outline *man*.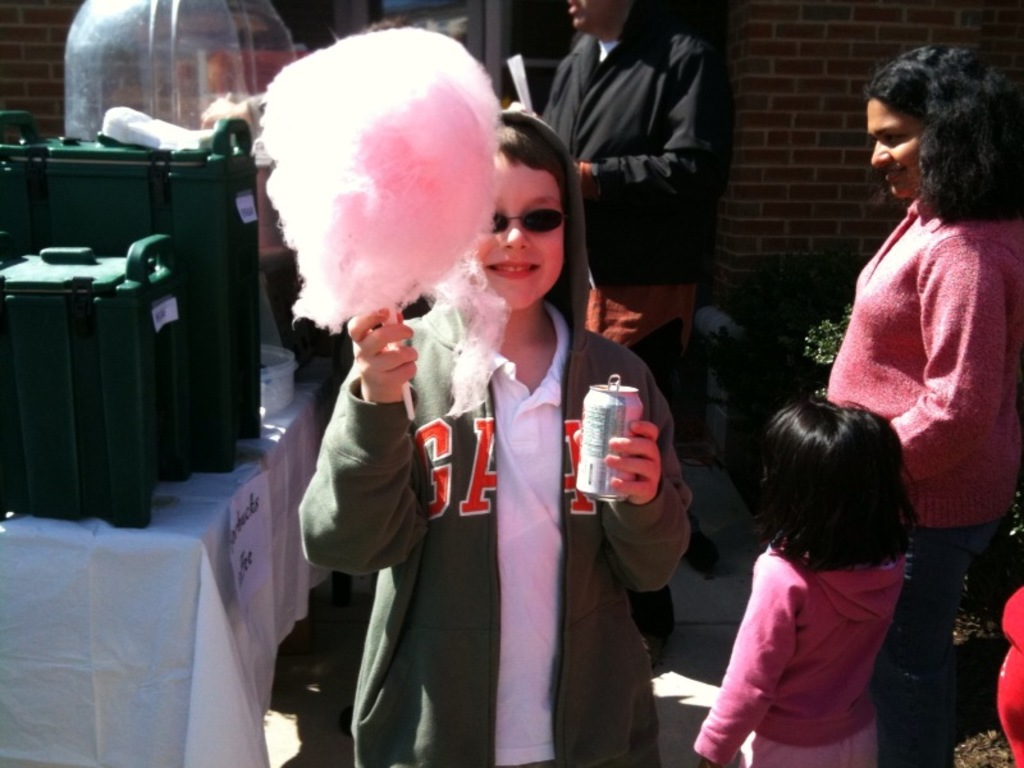
Outline: 504/0/727/579.
